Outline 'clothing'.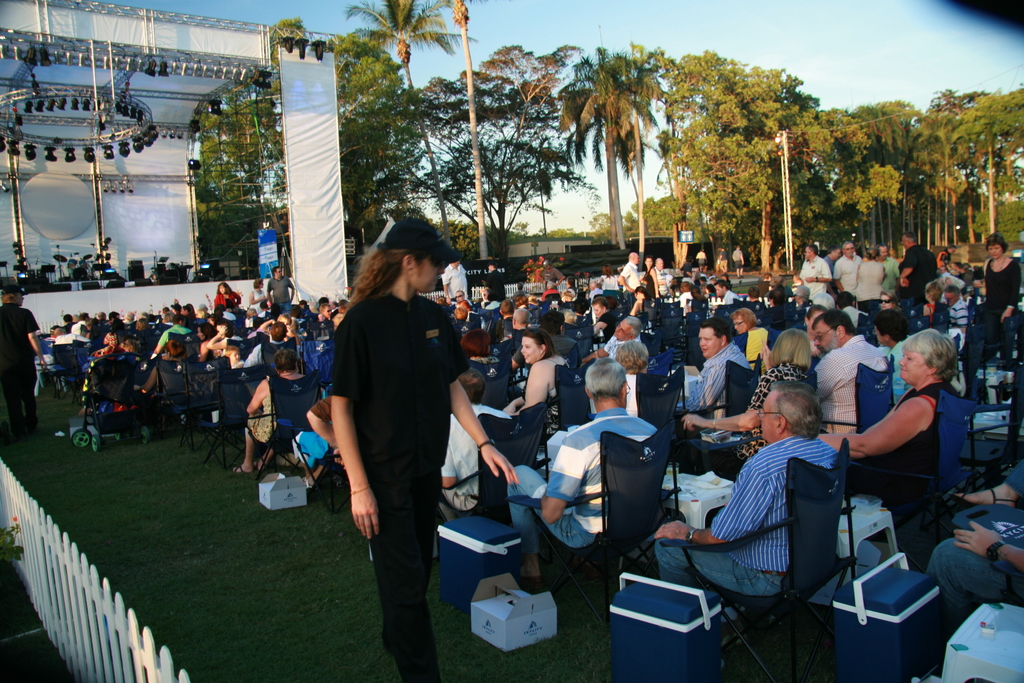
Outline: [723, 290, 739, 304].
